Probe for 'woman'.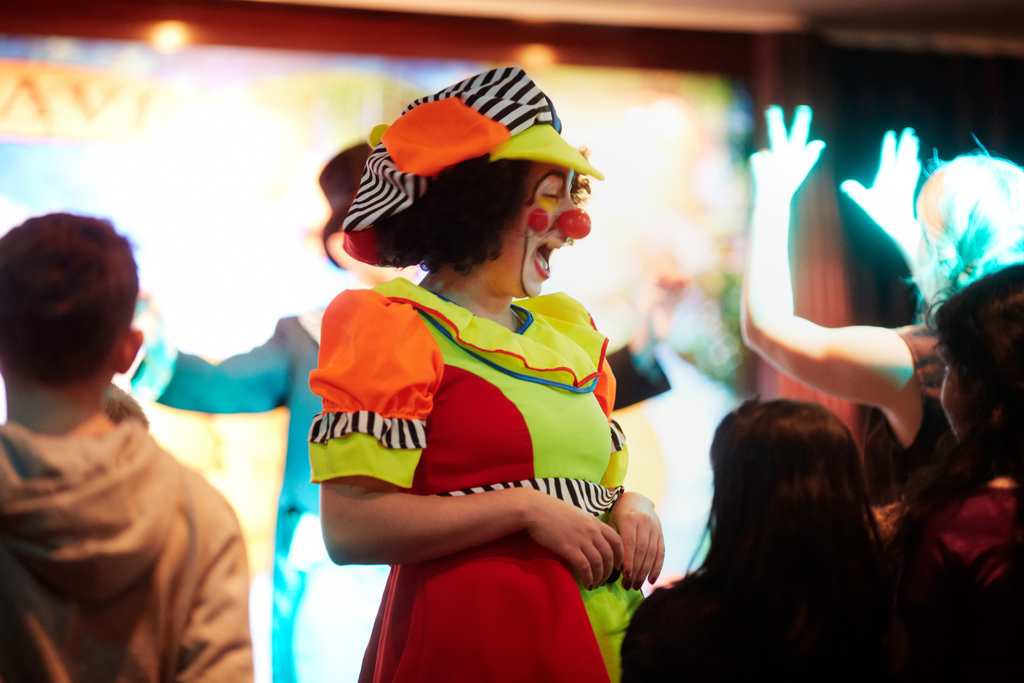
Probe result: (x1=605, y1=404, x2=945, y2=682).
